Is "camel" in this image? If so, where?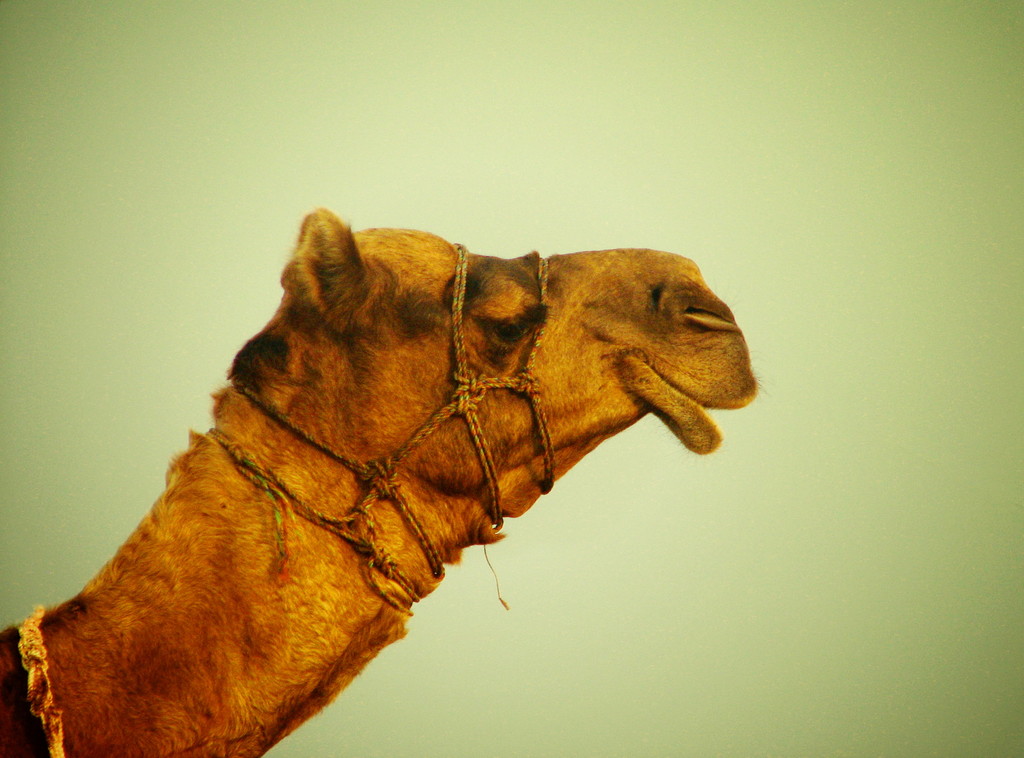
Yes, at 0 209 771 757.
